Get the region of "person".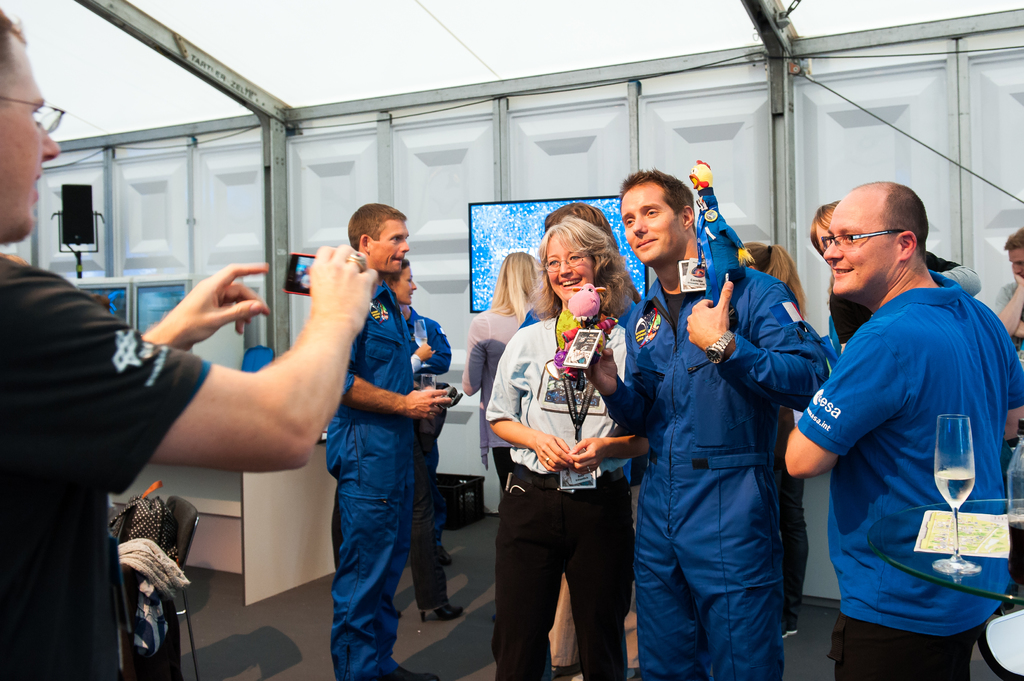
crop(995, 228, 1023, 351).
